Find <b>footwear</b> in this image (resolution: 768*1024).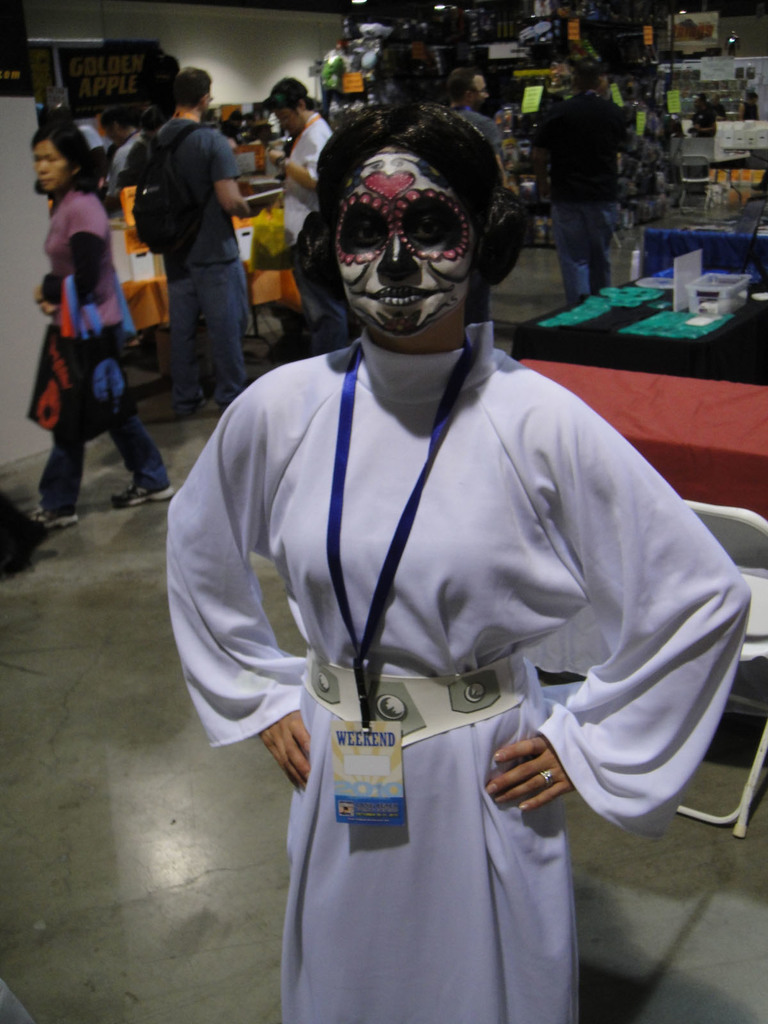
<region>111, 481, 172, 509</region>.
